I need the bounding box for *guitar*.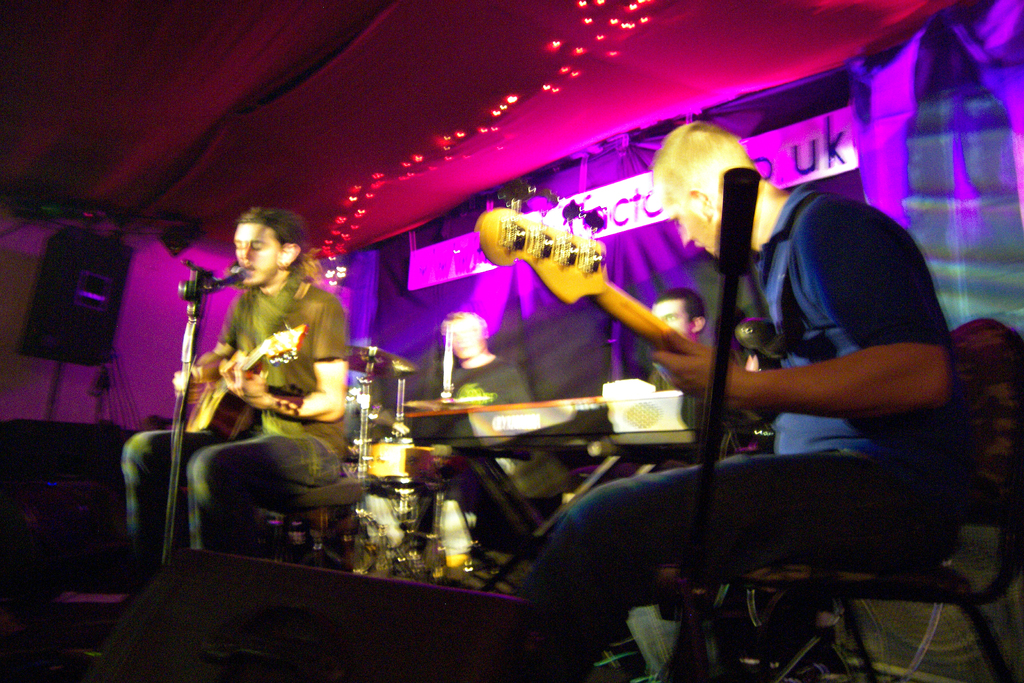
Here it is: {"x1": 179, "y1": 325, "x2": 309, "y2": 430}.
